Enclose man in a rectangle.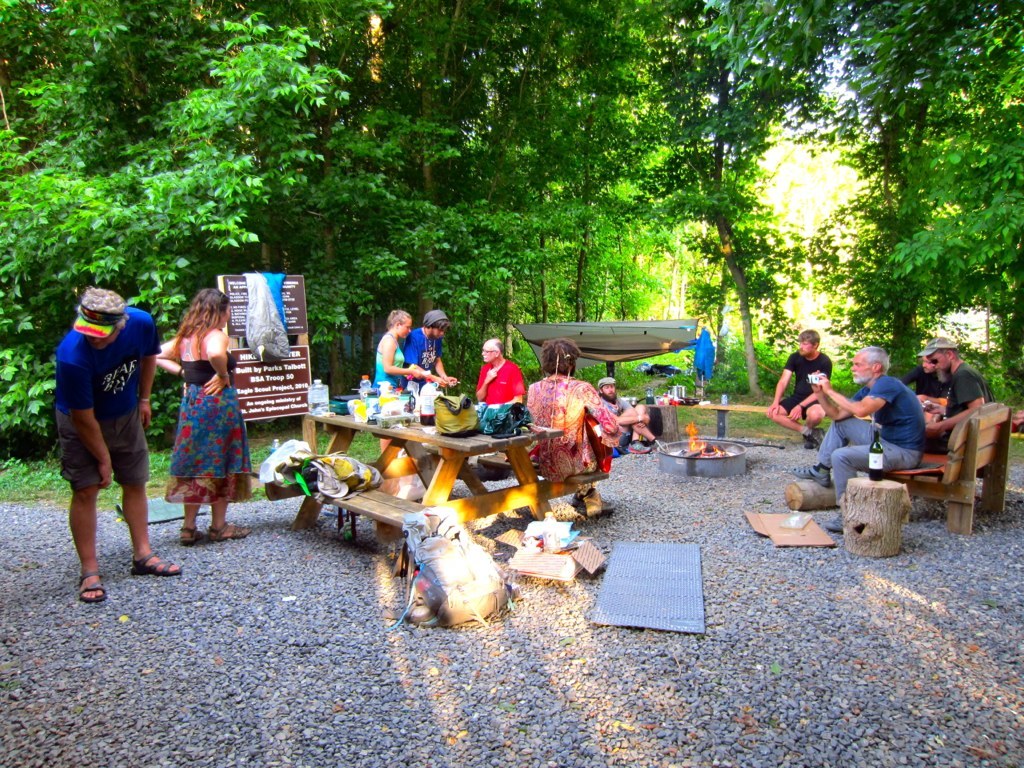
rect(911, 344, 948, 400).
